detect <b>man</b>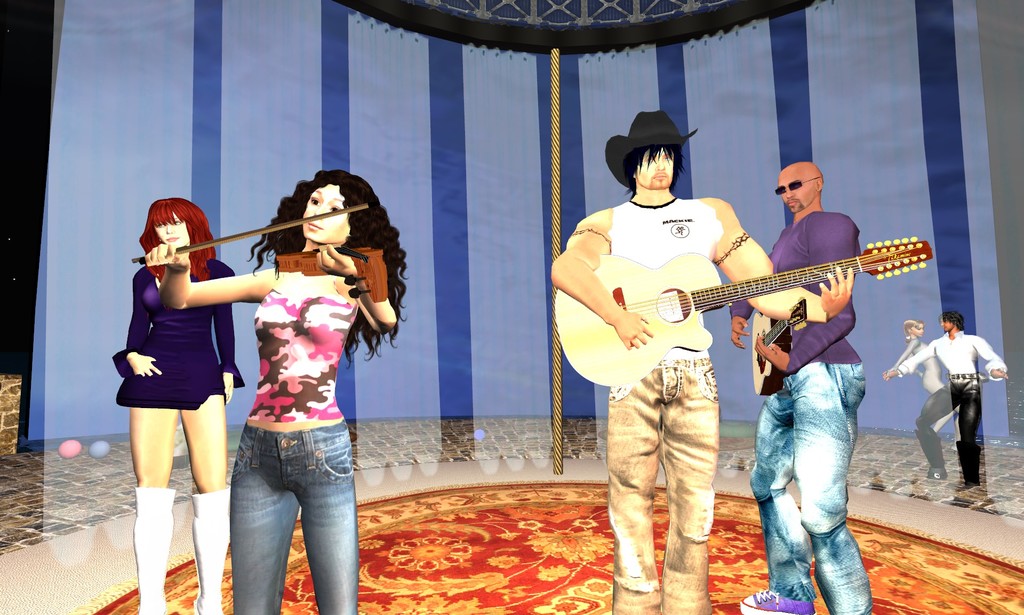
locate(552, 105, 849, 610)
